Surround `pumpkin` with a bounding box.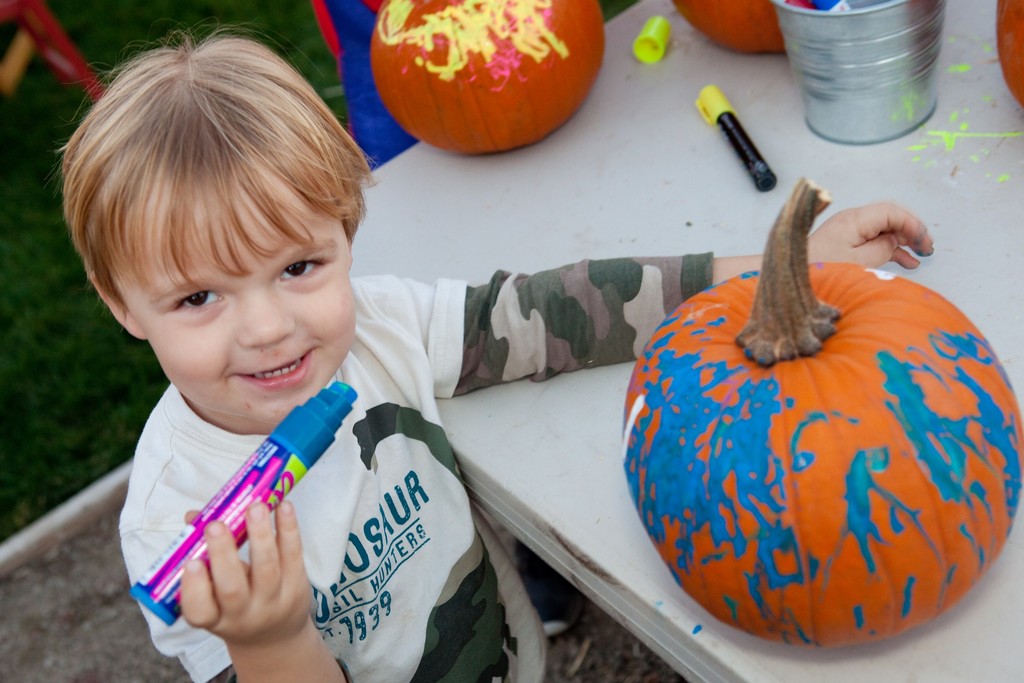
<box>371,0,604,155</box>.
